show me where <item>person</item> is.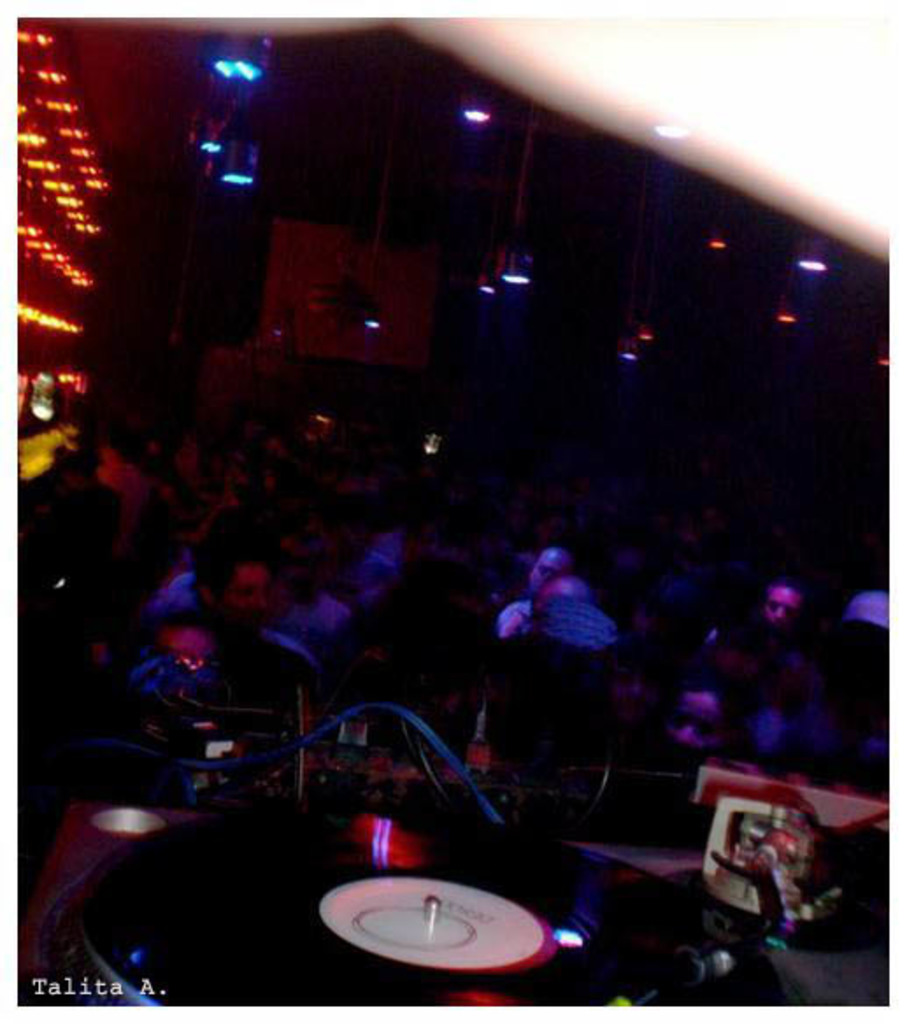
<item>person</item> is at Rect(649, 661, 737, 779).
